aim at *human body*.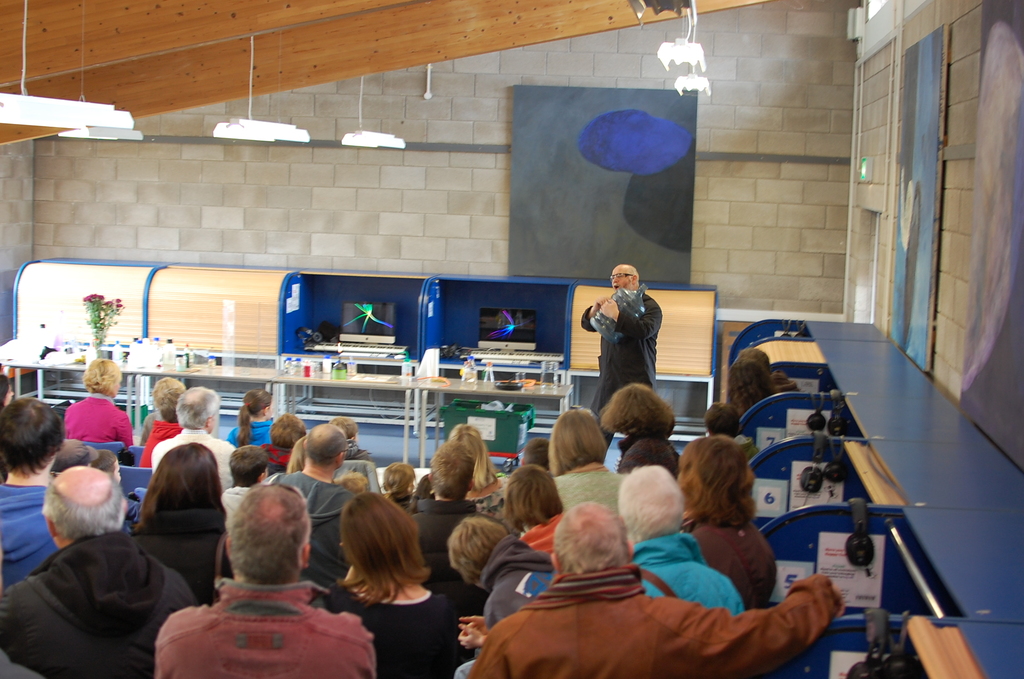
Aimed at <box>226,414,275,448</box>.
